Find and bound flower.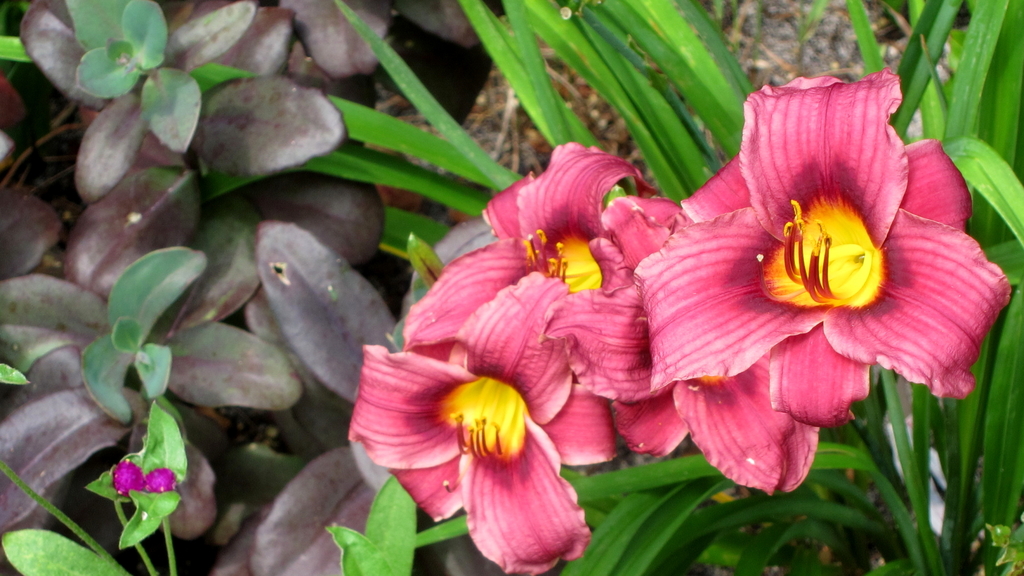
Bound: [114,456,148,497].
